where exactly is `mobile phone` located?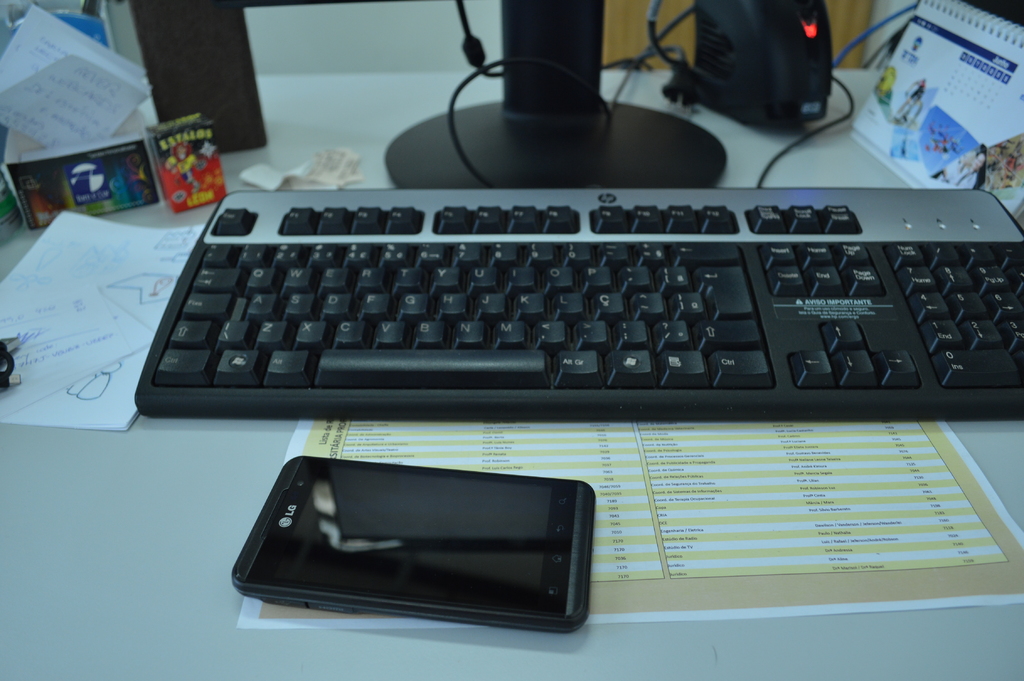
Its bounding box is detection(224, 458, 612, 644).
